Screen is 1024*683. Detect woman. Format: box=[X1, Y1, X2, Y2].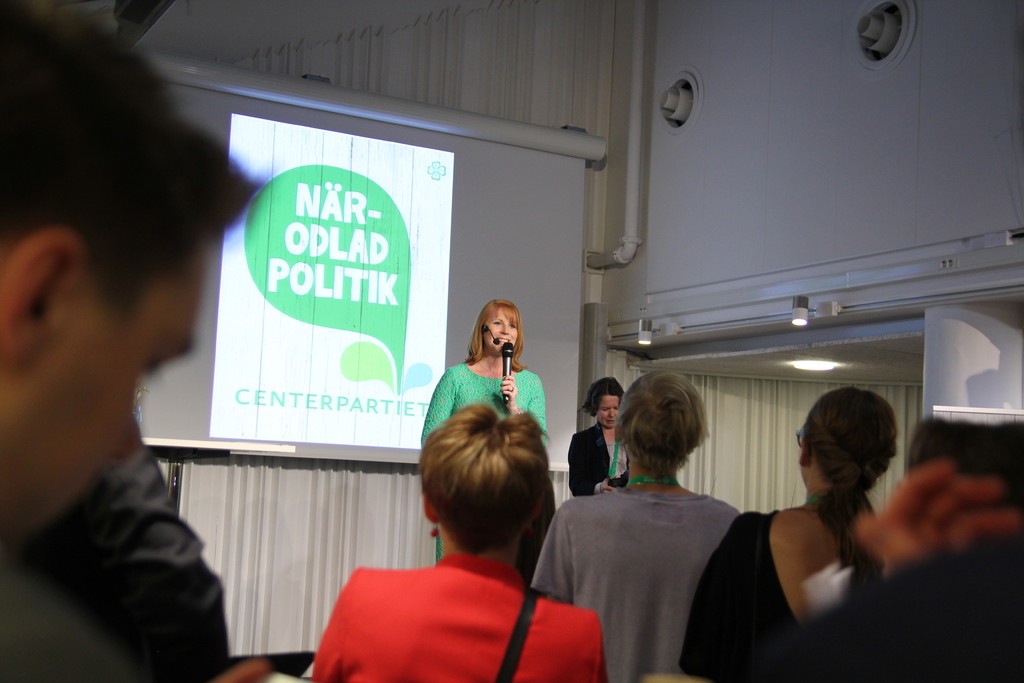
box=[568, 374, 632, 493].
